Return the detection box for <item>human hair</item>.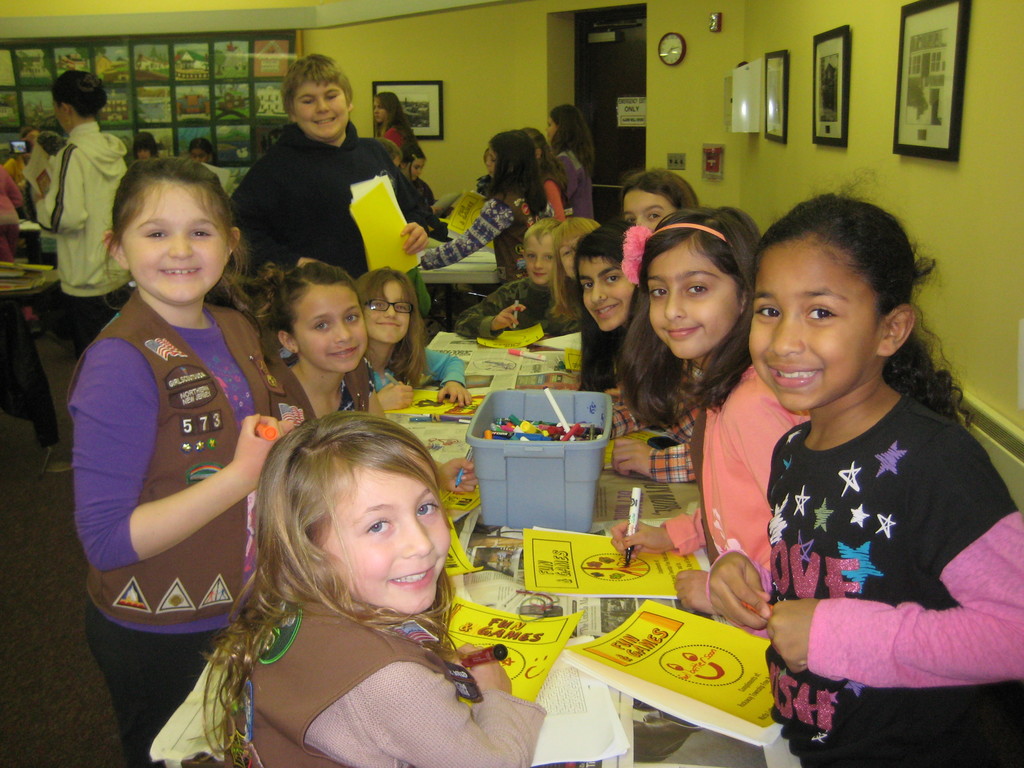
(left=280, top=51, right=350, bottom=115).
